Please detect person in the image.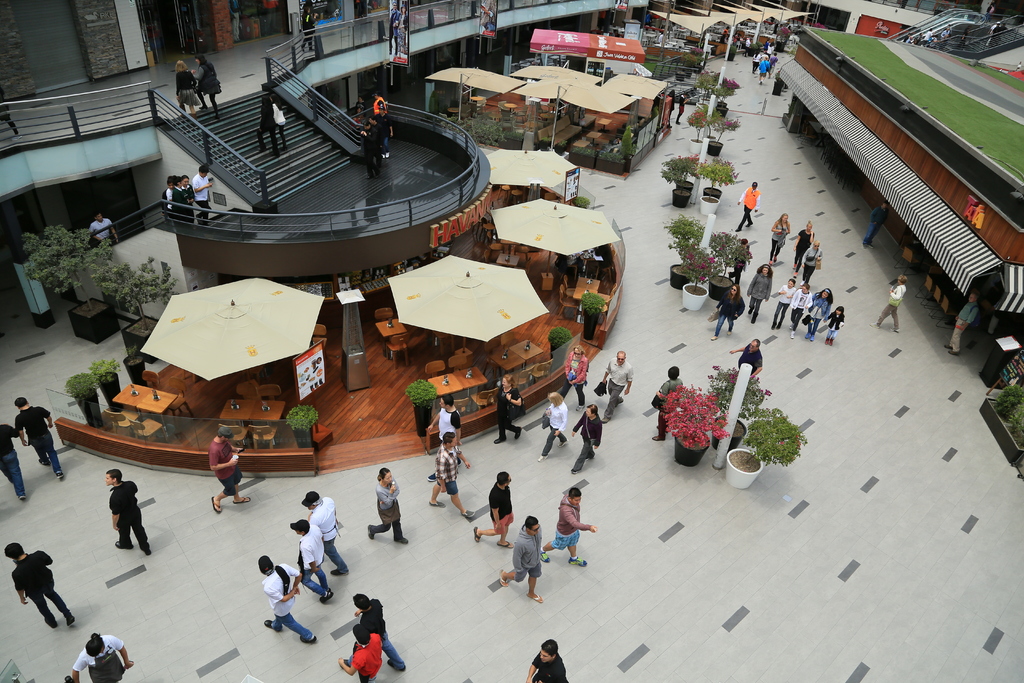
box=[13, 394, 70, 483].
